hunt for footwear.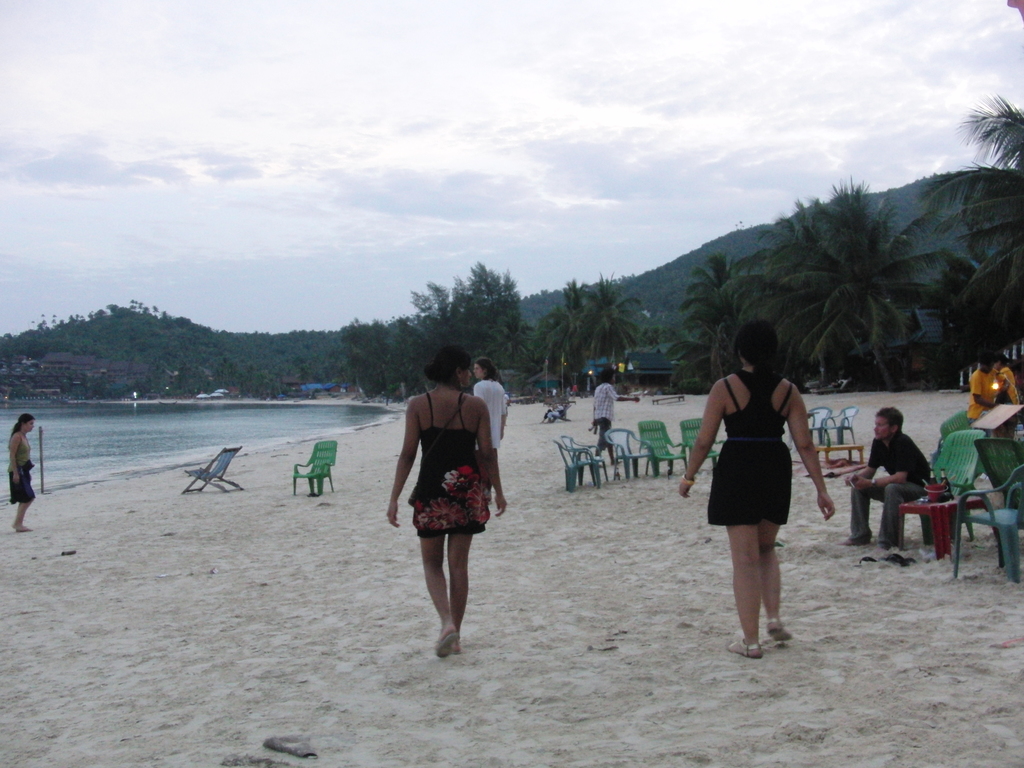
Hunted down at 721/636/761/663.
